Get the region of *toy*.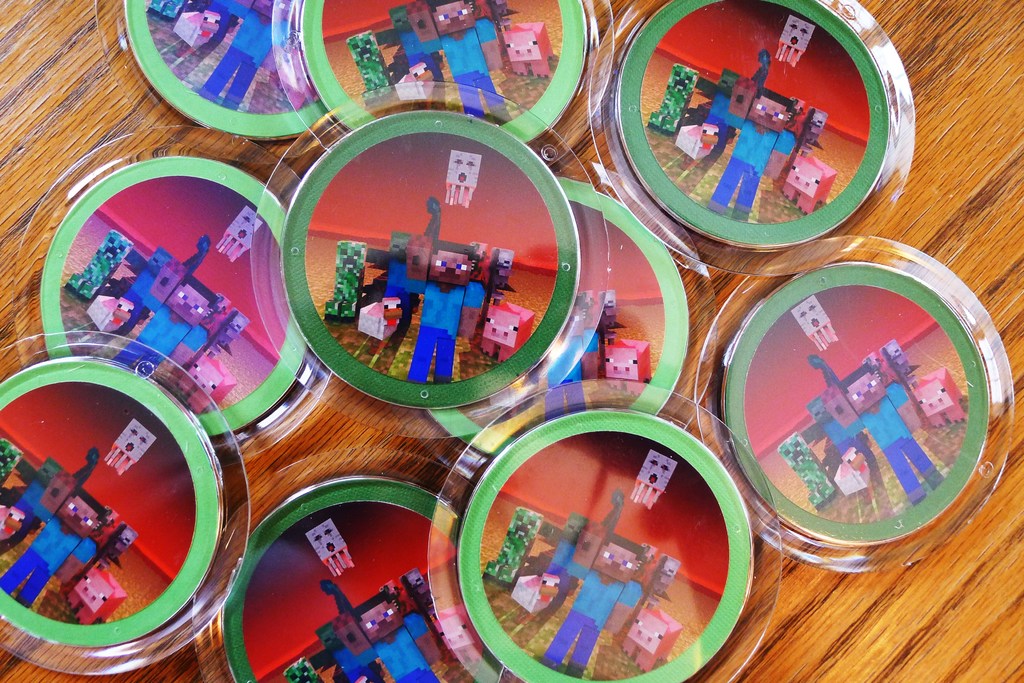
x1=199 y1=306 x2=241 y2=356.
